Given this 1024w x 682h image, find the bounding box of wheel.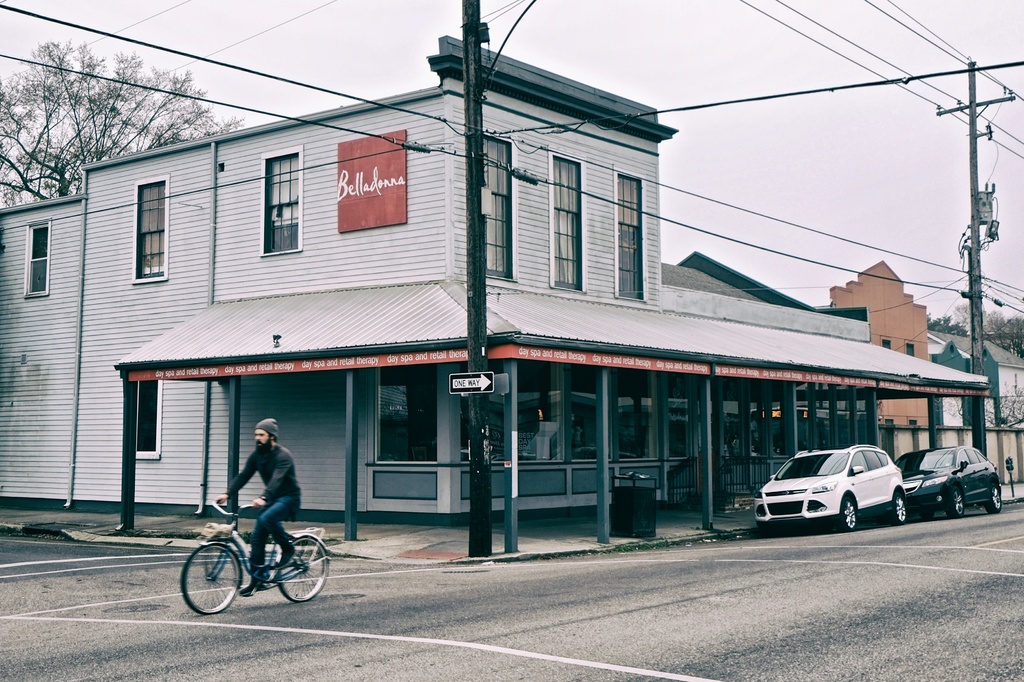
bbox=[179, 548, 232, 622].
